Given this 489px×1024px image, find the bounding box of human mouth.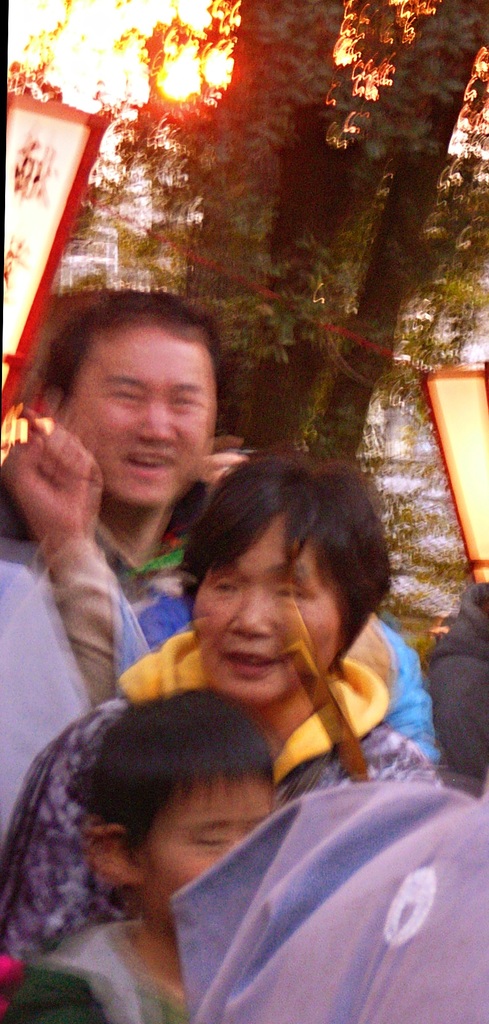
rect(223, 650, 281, 680).
